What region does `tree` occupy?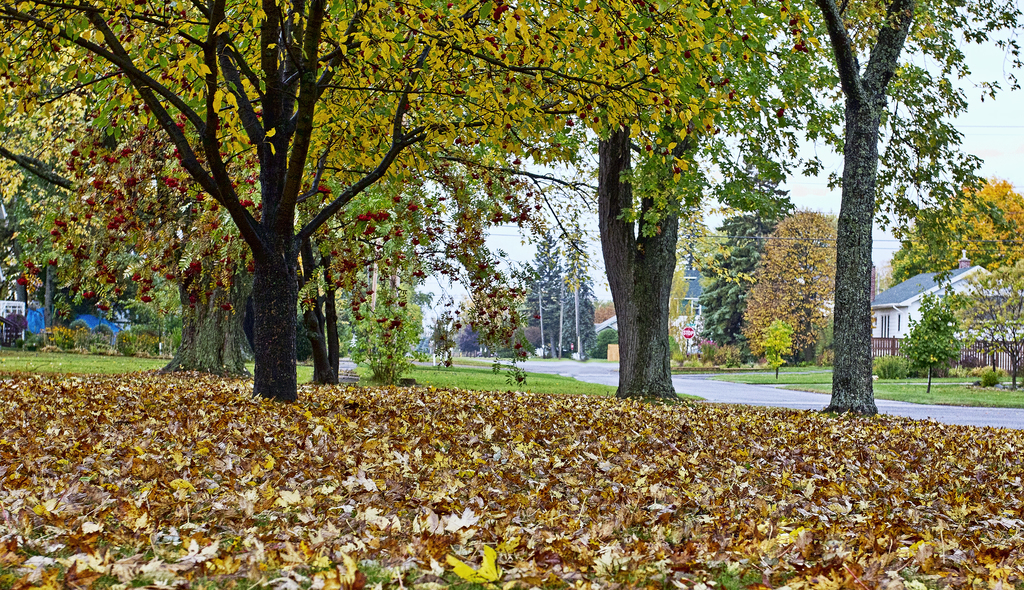
x1=783 y1=0 x2=966 y2=415.
